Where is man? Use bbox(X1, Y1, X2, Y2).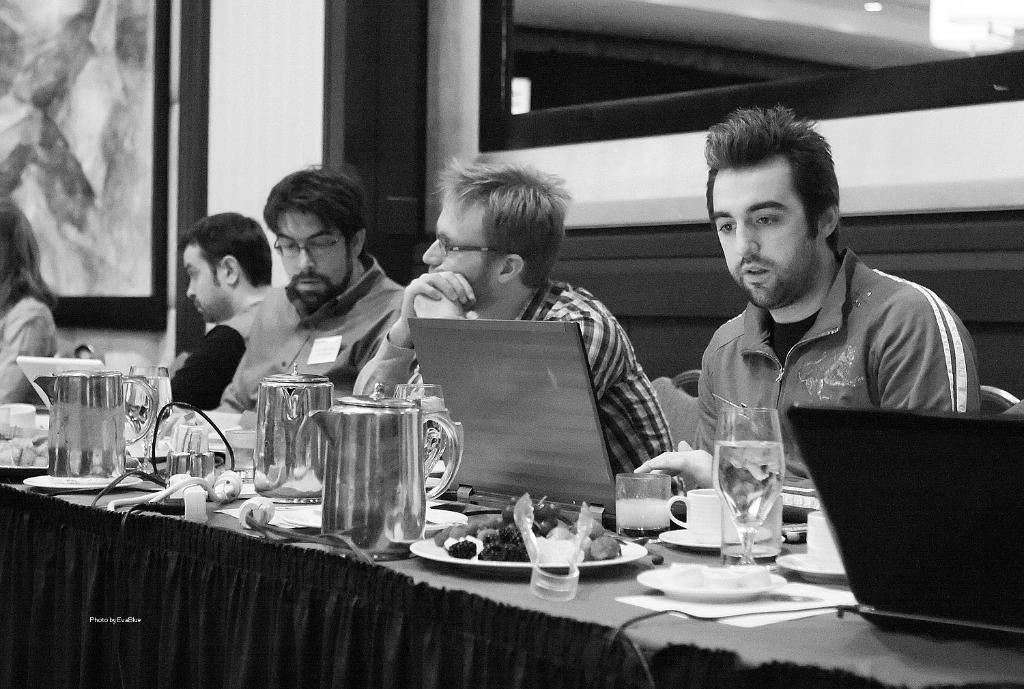
bbox(627, 103, 986, 544).
